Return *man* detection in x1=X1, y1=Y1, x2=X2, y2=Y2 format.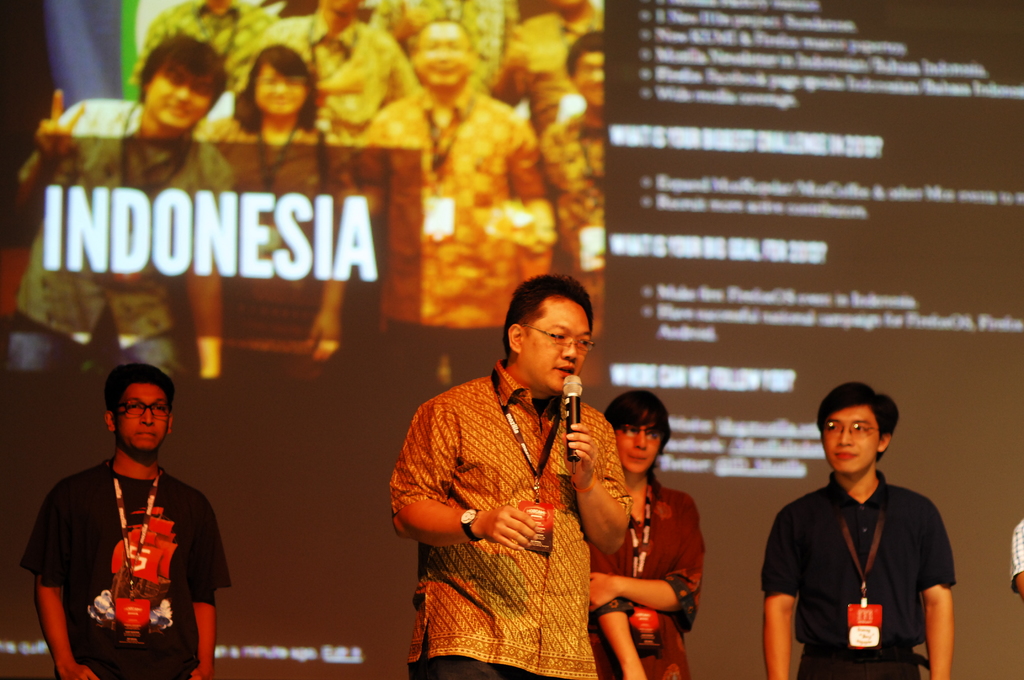
x1=232, y1=0, x2=416, y2=147.
